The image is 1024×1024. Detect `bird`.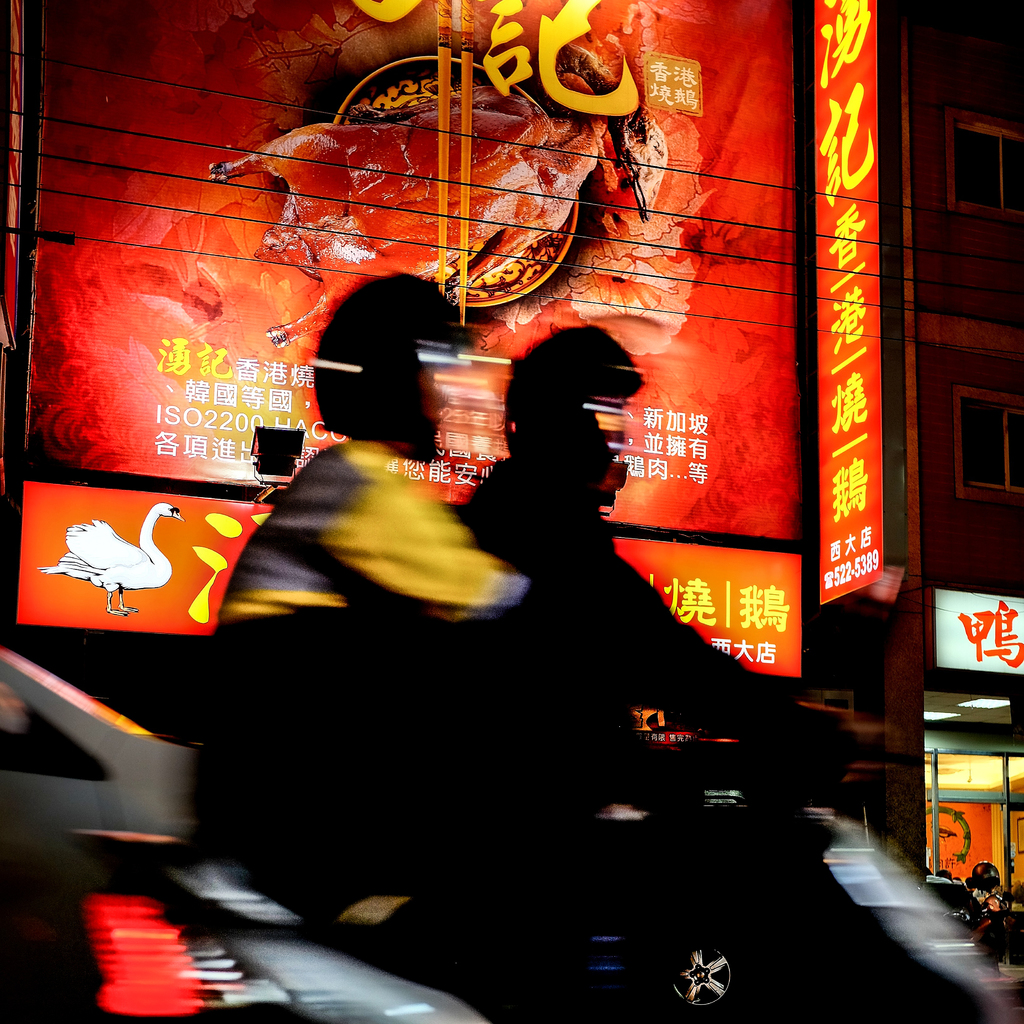
Detection: {"left": 31, "top": 502, "right": 188, "bottom": 623}.
